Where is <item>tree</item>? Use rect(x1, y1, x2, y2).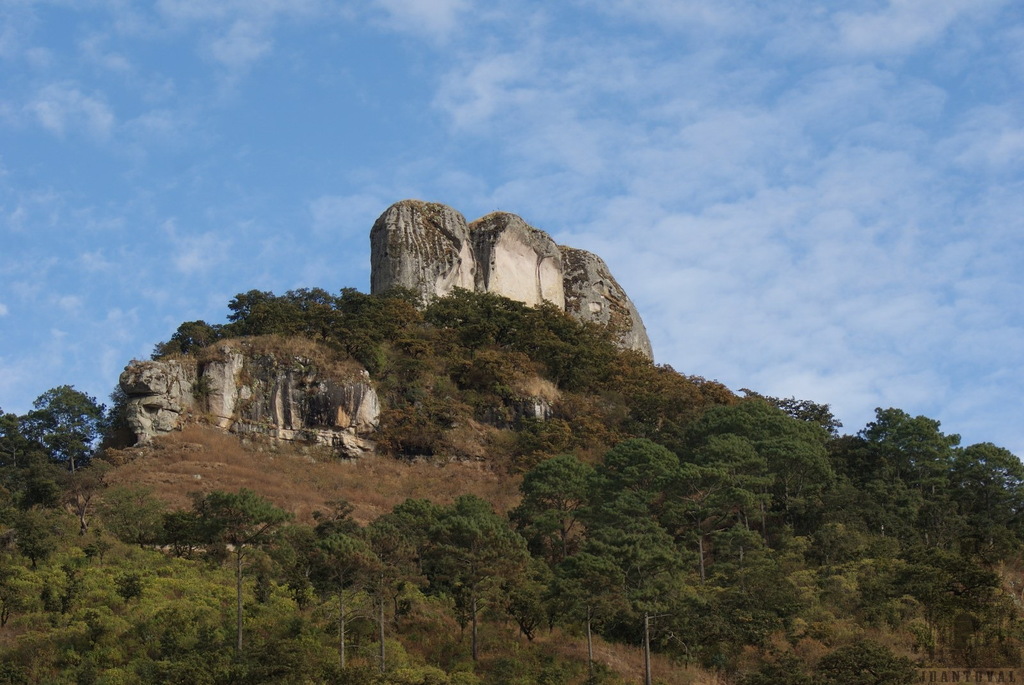
rect(14, 368, 97, 485).
